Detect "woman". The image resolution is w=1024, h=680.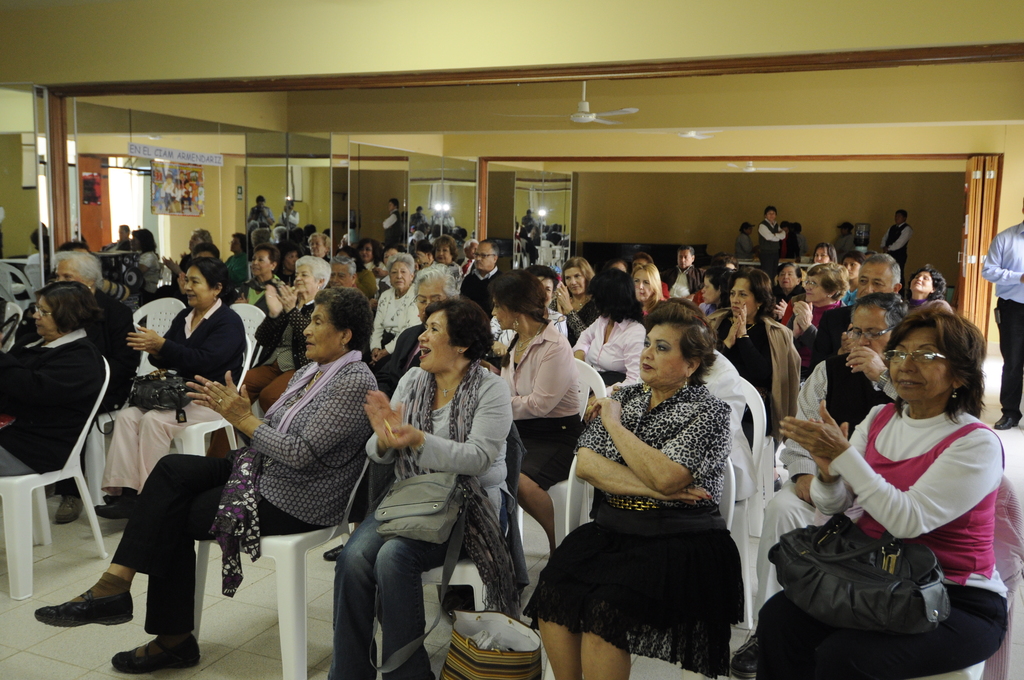
select_region(34, 287, 383, 673).
